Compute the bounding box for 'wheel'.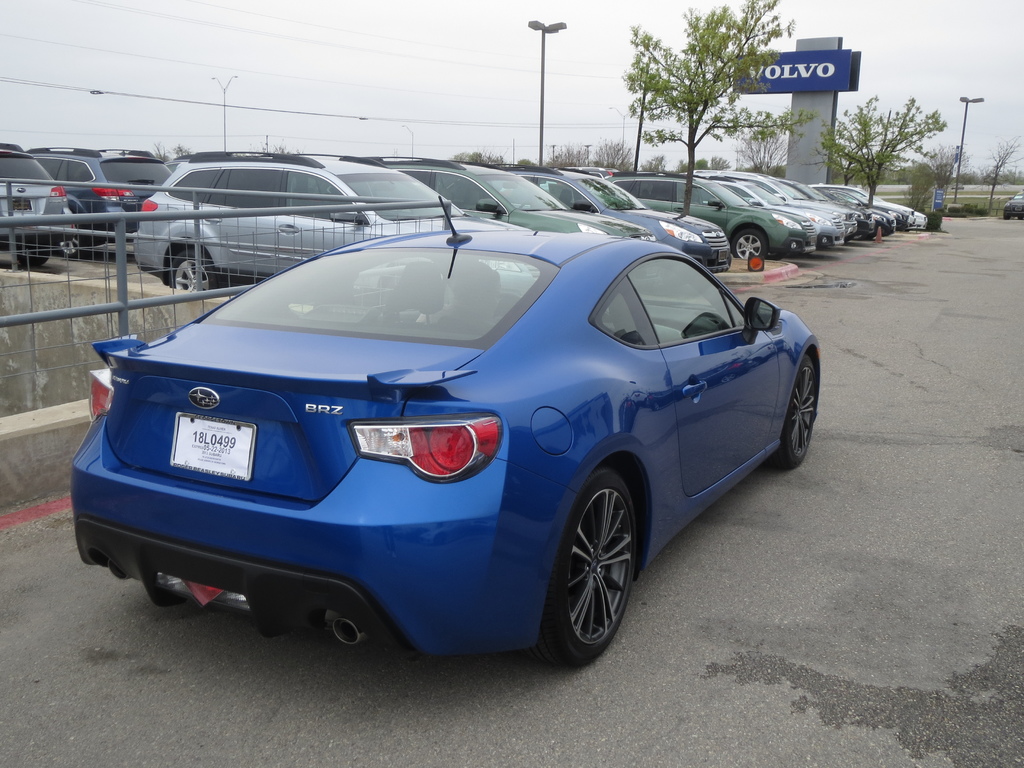
x1=17, y1=241, x2=50, y2=267.
